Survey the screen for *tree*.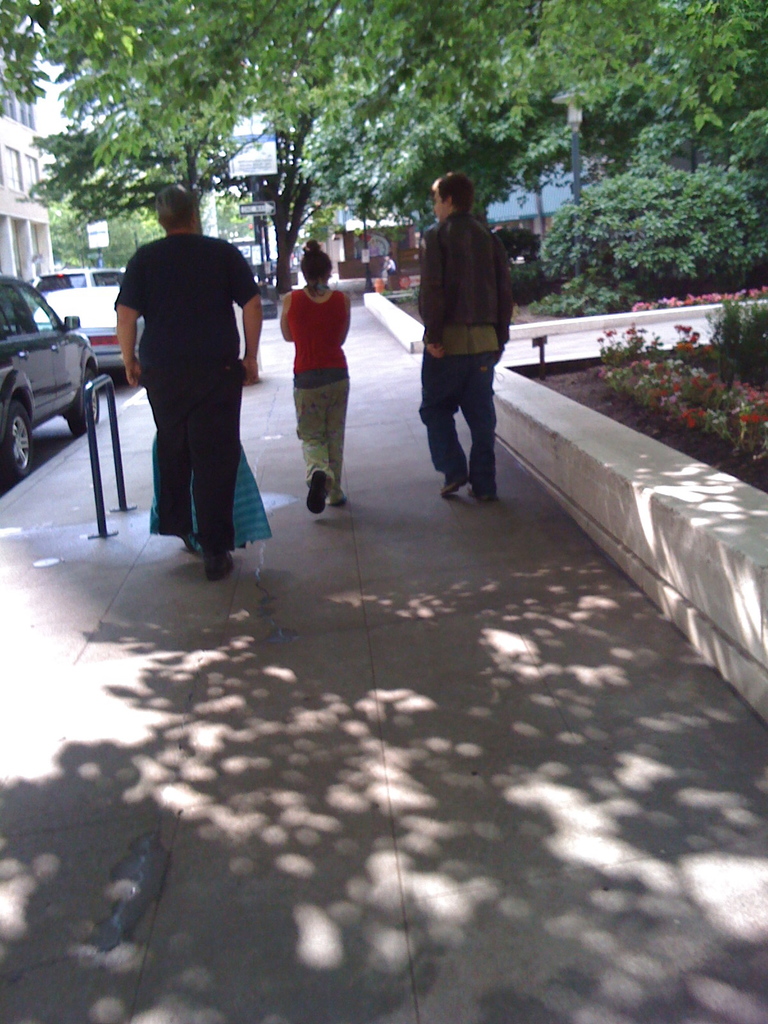
Survey found: x1=19, y1=13, x2=362, y2=308.
